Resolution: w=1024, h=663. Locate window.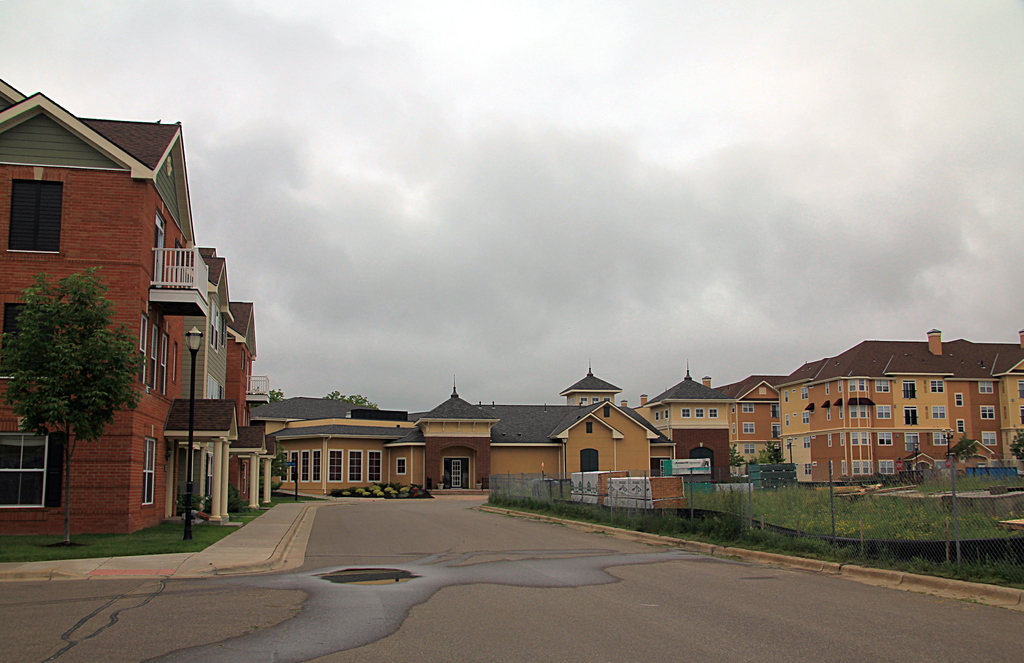
region(328, 451, 342, 482).
